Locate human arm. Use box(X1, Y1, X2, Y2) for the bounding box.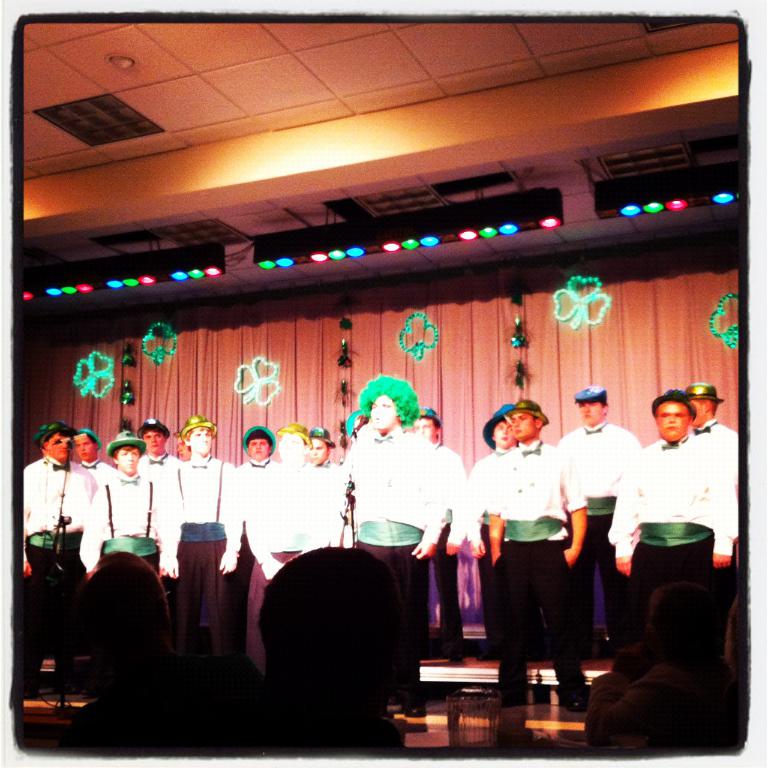
box(451, 447, 468, 554).
